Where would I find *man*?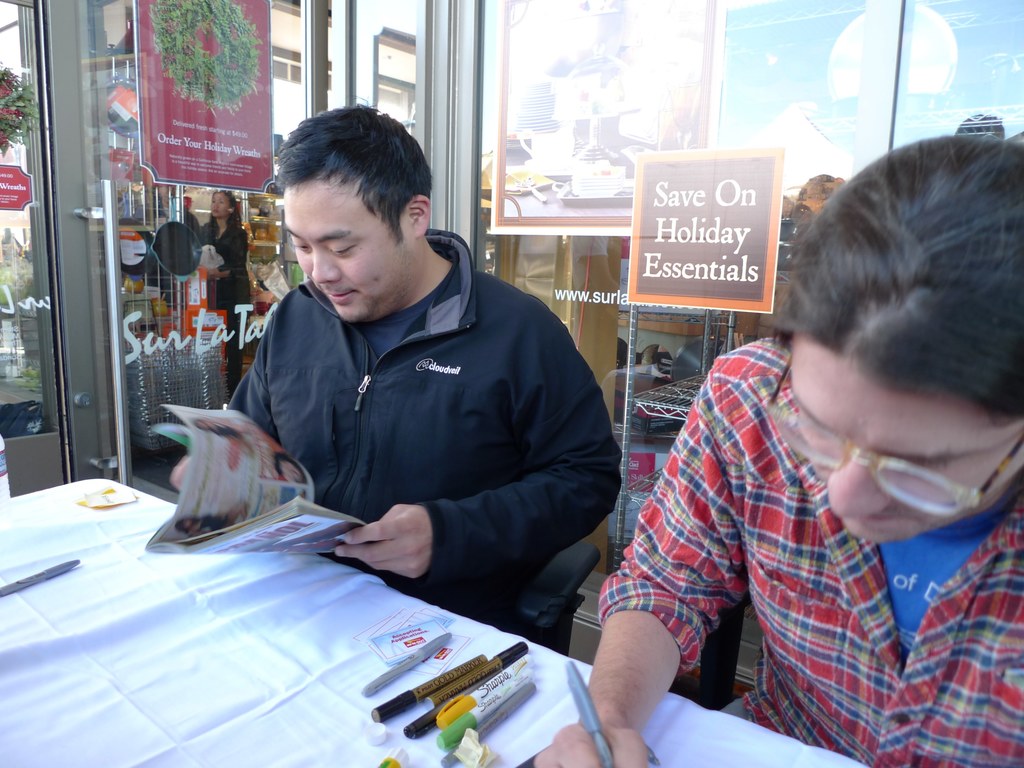
At [177, 120, 625, 676].
